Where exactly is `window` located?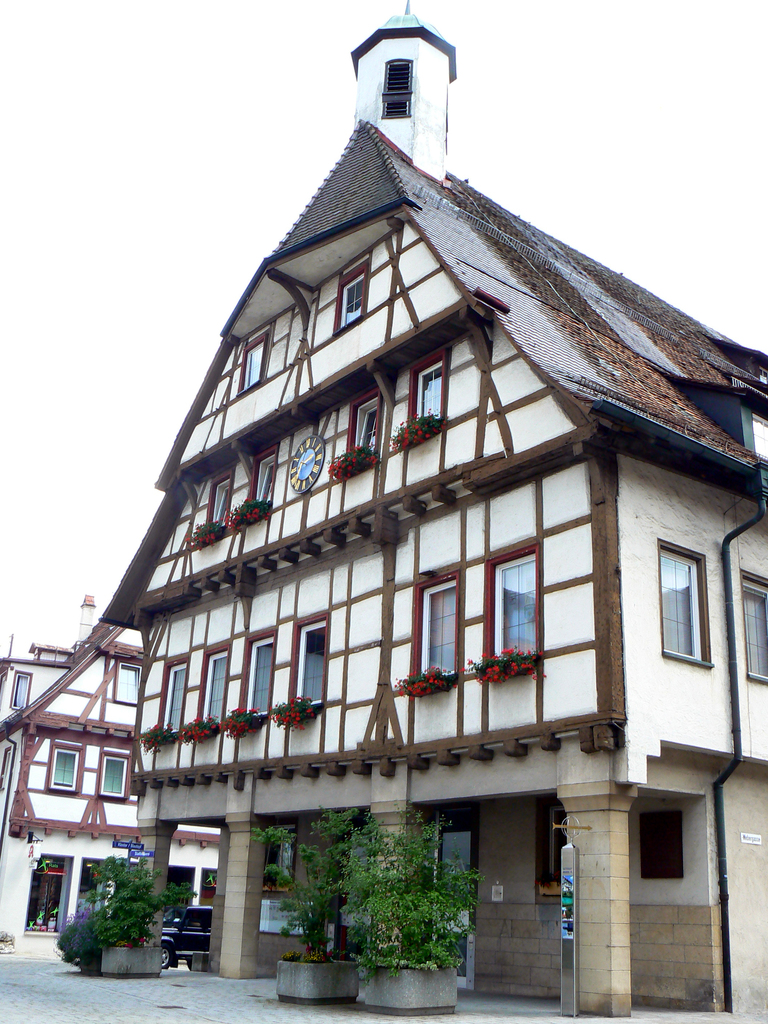
Its bounding box is (x1=209, y1=486, x2=233, y2=531).
